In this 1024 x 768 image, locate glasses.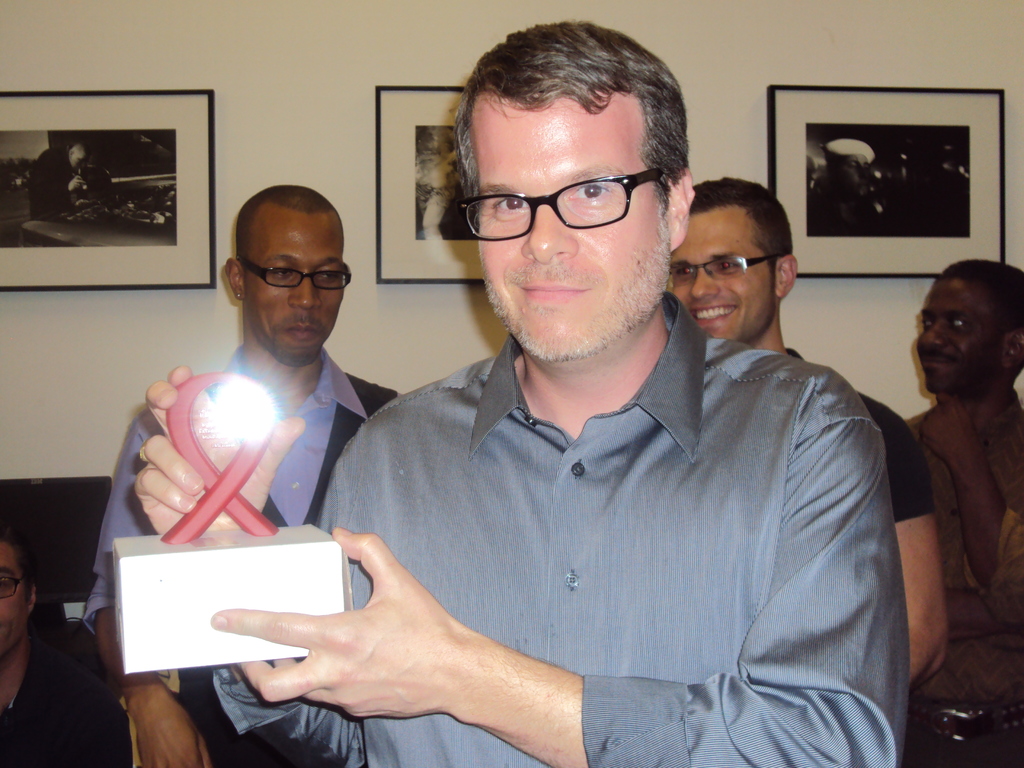
Bounding box: 668/252/779/286.
